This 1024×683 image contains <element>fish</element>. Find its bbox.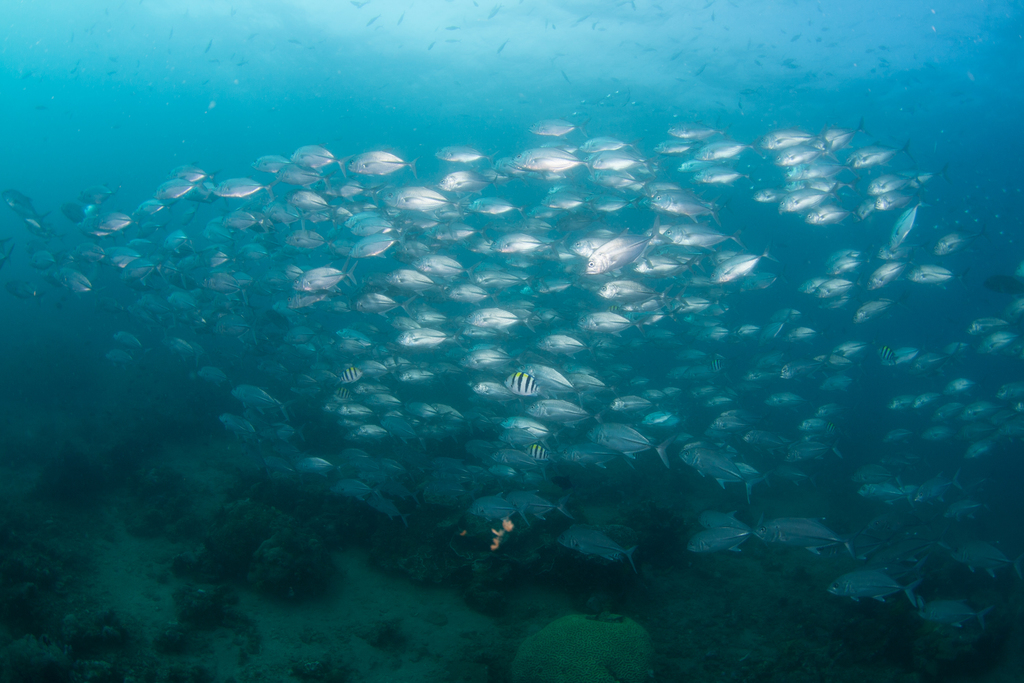
{"x1": 84, "y1": 213, "x2": 131, "y2": 235}.
